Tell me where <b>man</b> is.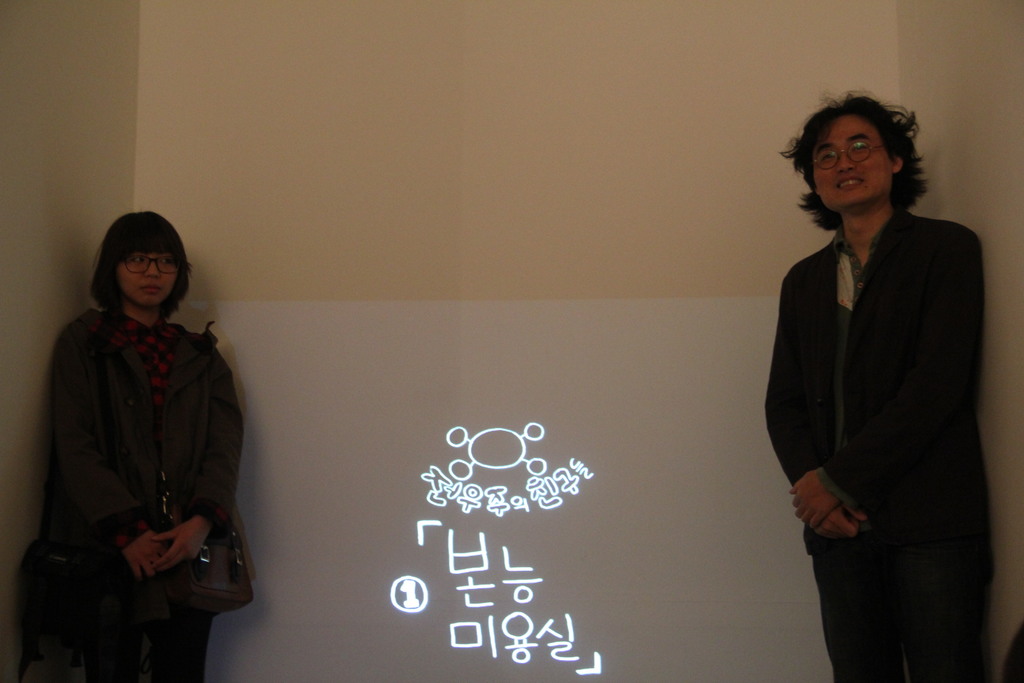
<b>man</b> is at {"left": 765, "top": 85, "right": 994, "bottom": 682}.
